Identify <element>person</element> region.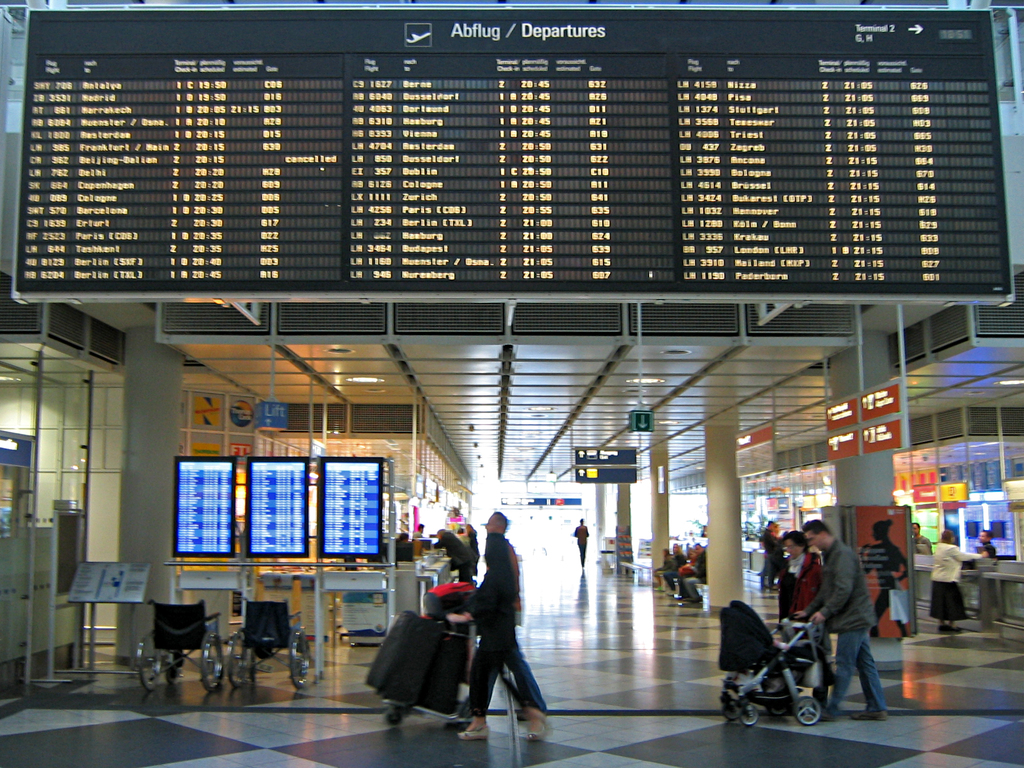
Region: (771, 515, 826, 652).
